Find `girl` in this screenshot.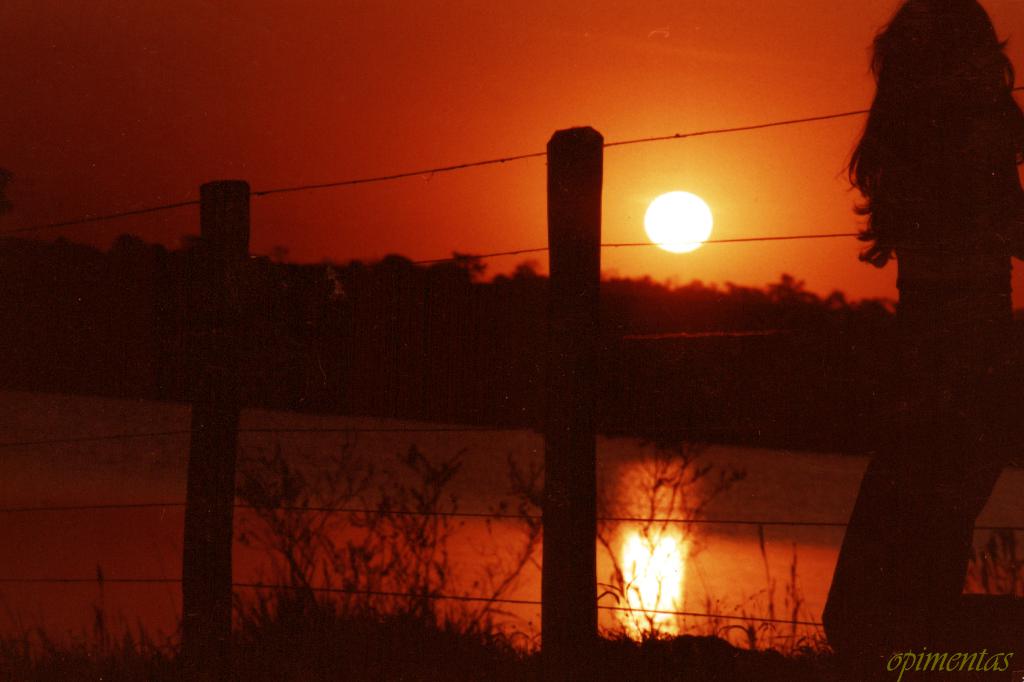
The bounding box for `girl` is (left=820, top=2, right=1023, bottom=679).
